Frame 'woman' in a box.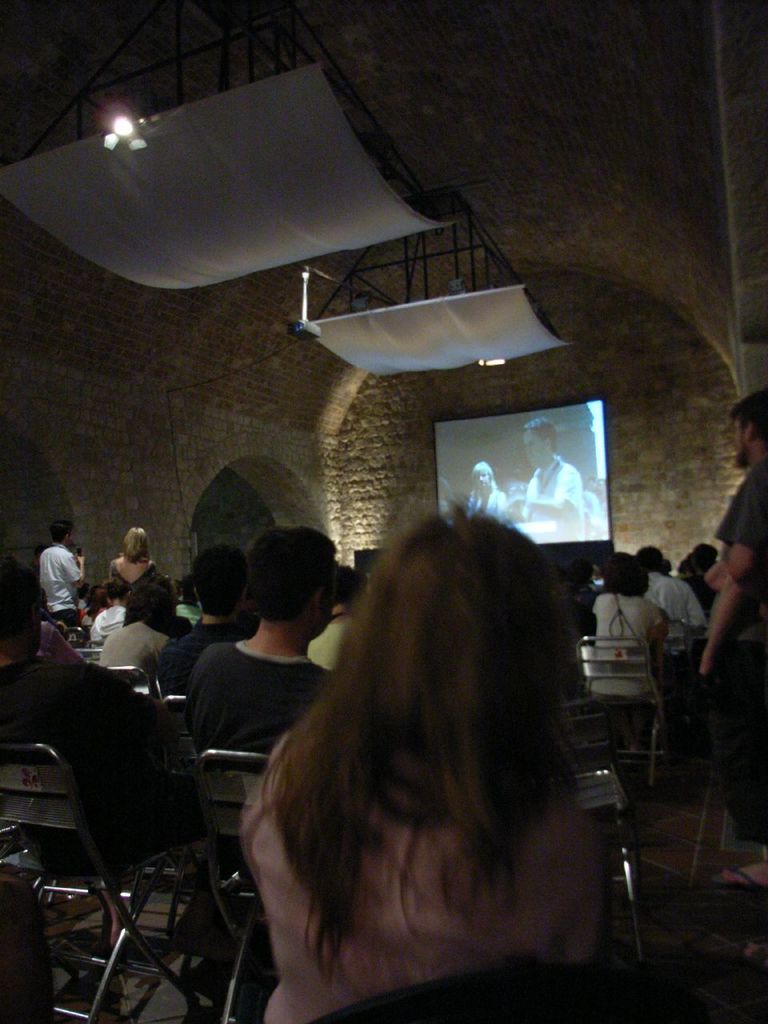
crop(110, 534, 170, 594).
